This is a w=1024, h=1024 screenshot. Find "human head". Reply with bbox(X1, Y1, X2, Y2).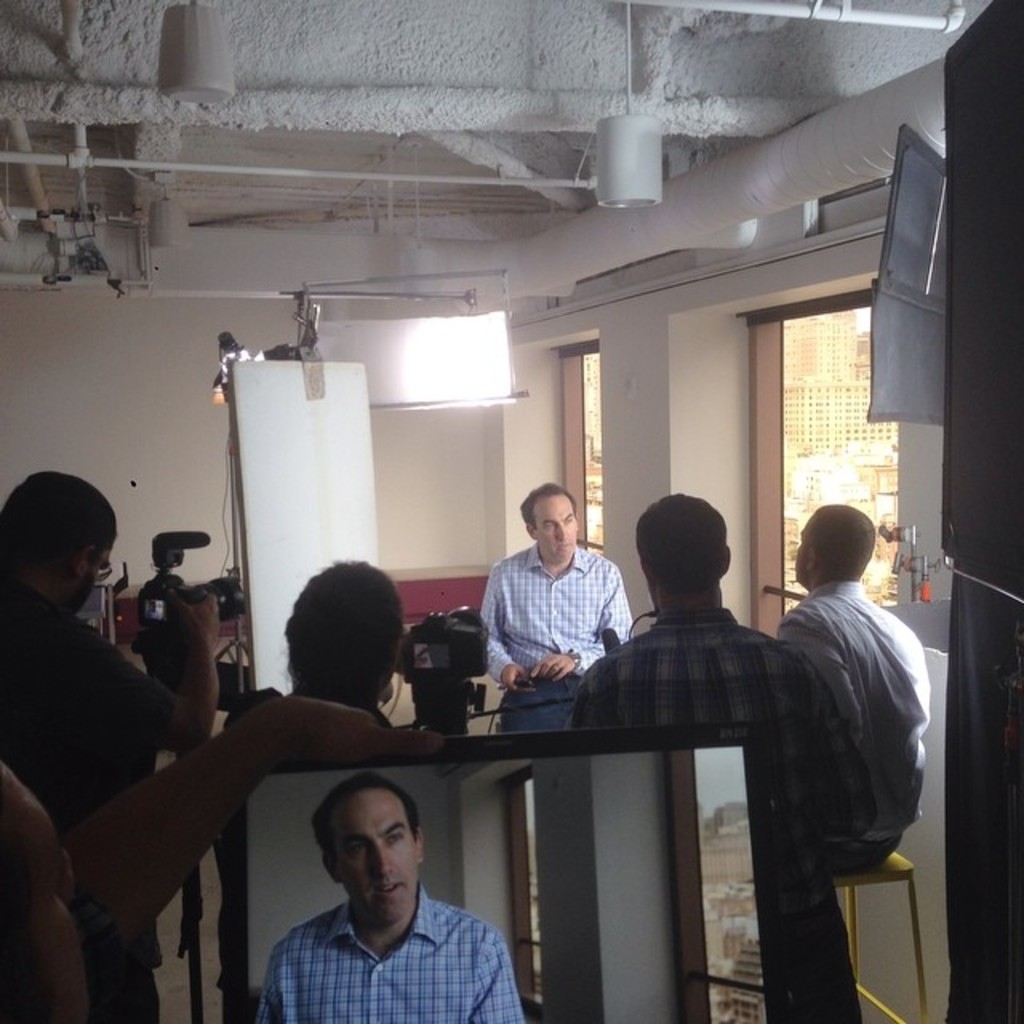
bbox(640, 494, 731, 616).
